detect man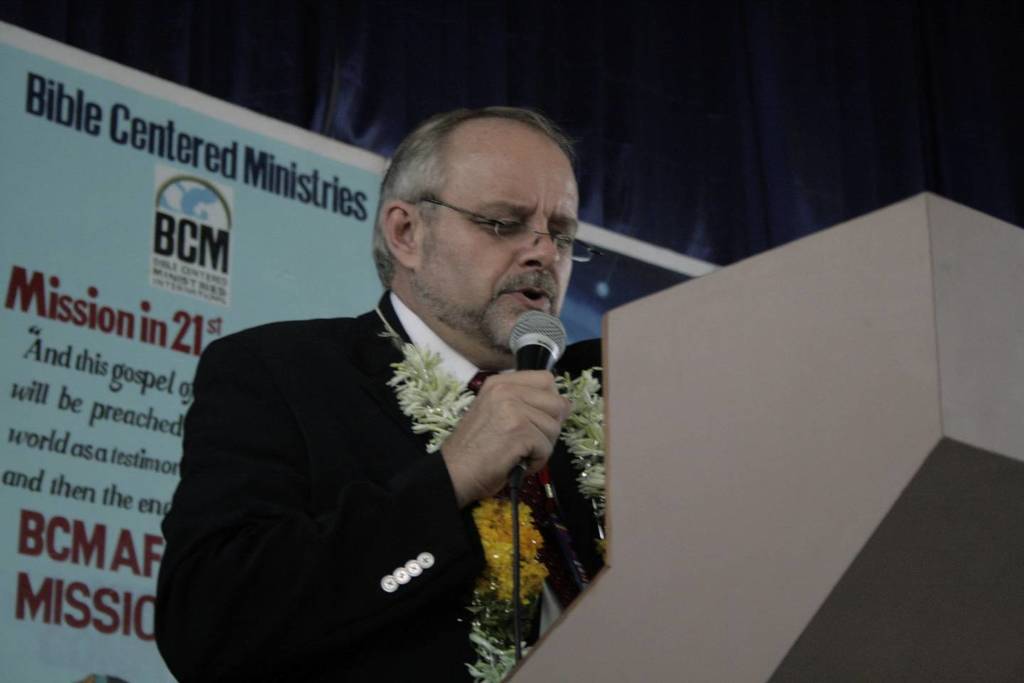
bbox(156, 121, 632, 677)
